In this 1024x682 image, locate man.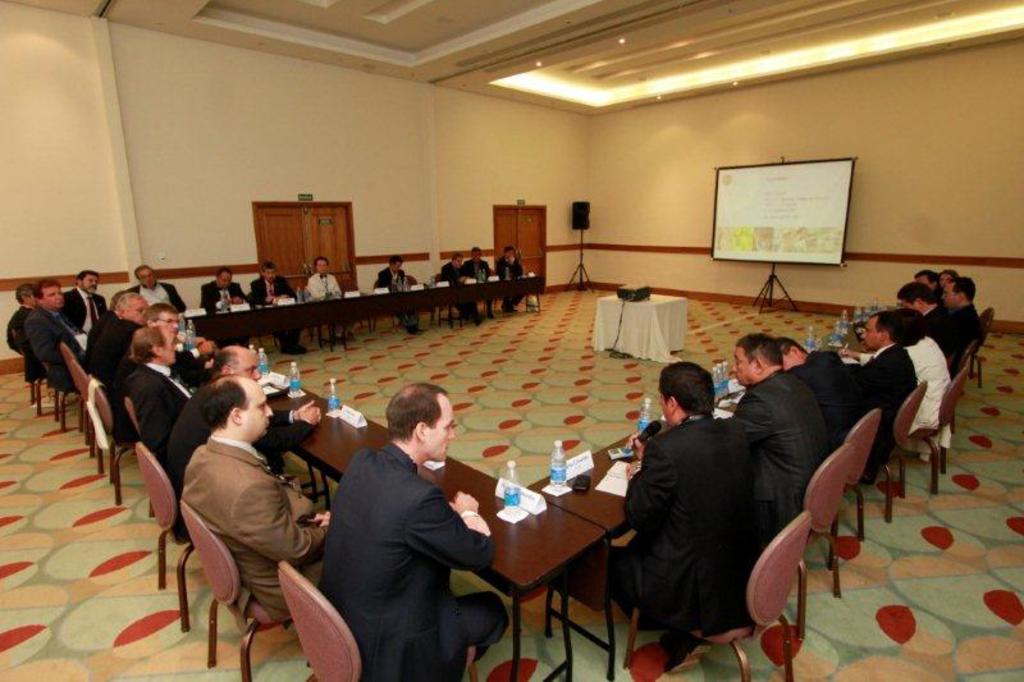
Bounding box: (495, 242, 530, 319).
